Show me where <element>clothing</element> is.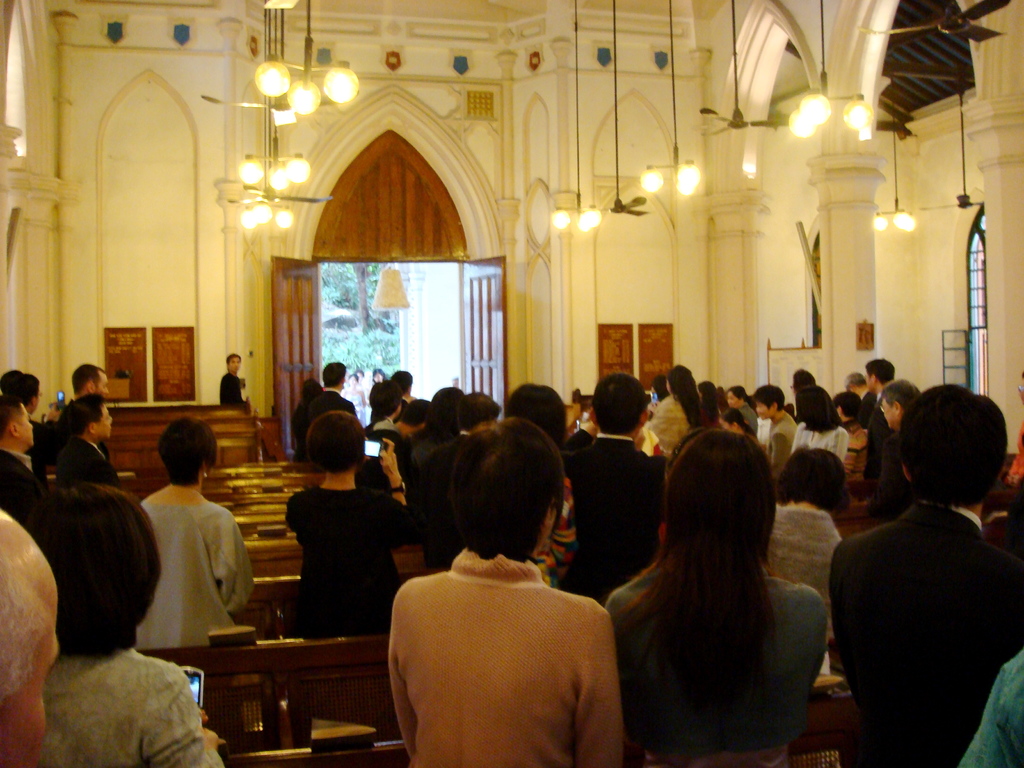
<element>clothing</element> is at <box>961,648,1023,767</box>.
